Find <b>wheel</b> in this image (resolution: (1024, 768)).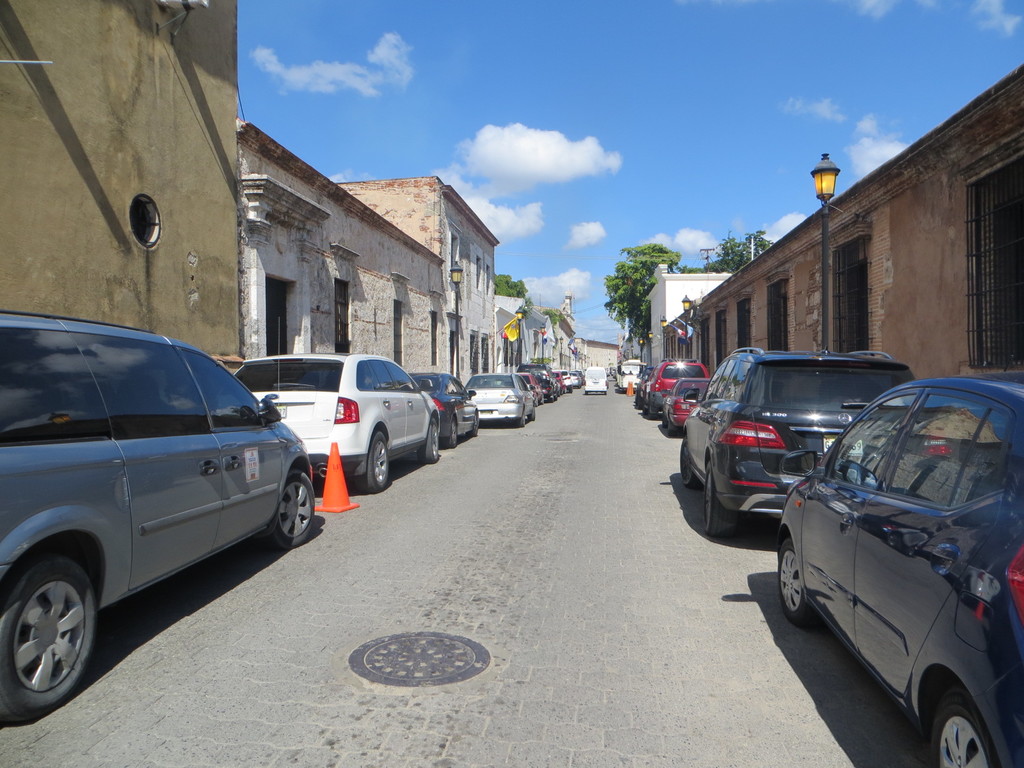
l=669, t=424, r=677, b=436.
